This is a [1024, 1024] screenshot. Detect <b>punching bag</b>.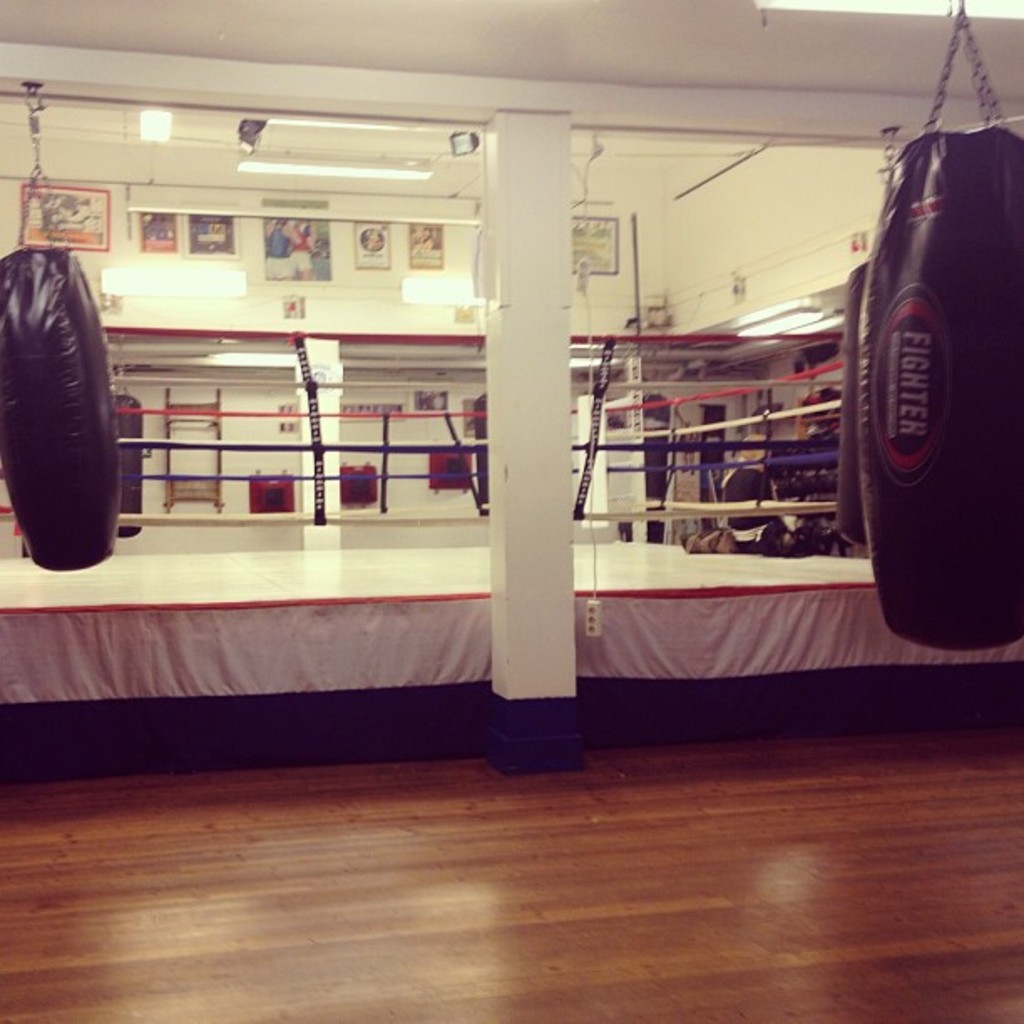
862 129 1022 653.
